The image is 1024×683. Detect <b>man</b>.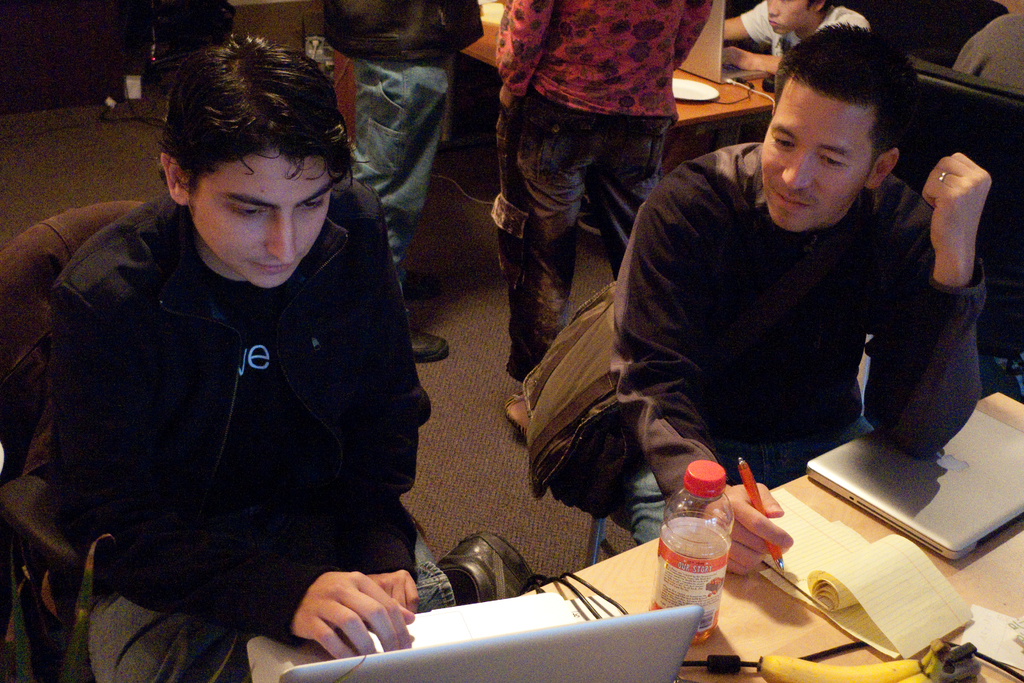
Detection: l=323, t=0, r=482, b=357.
